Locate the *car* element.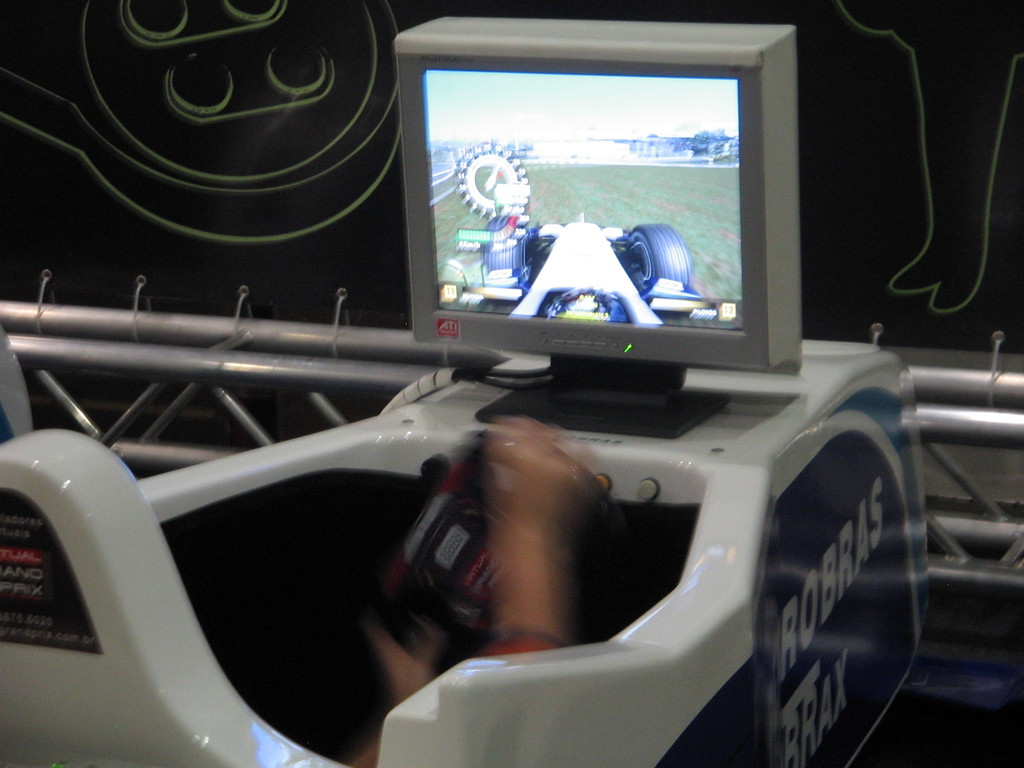
Element bbox: {"left": 437, "top": 213, "right": 744, "bottom": 324}.
